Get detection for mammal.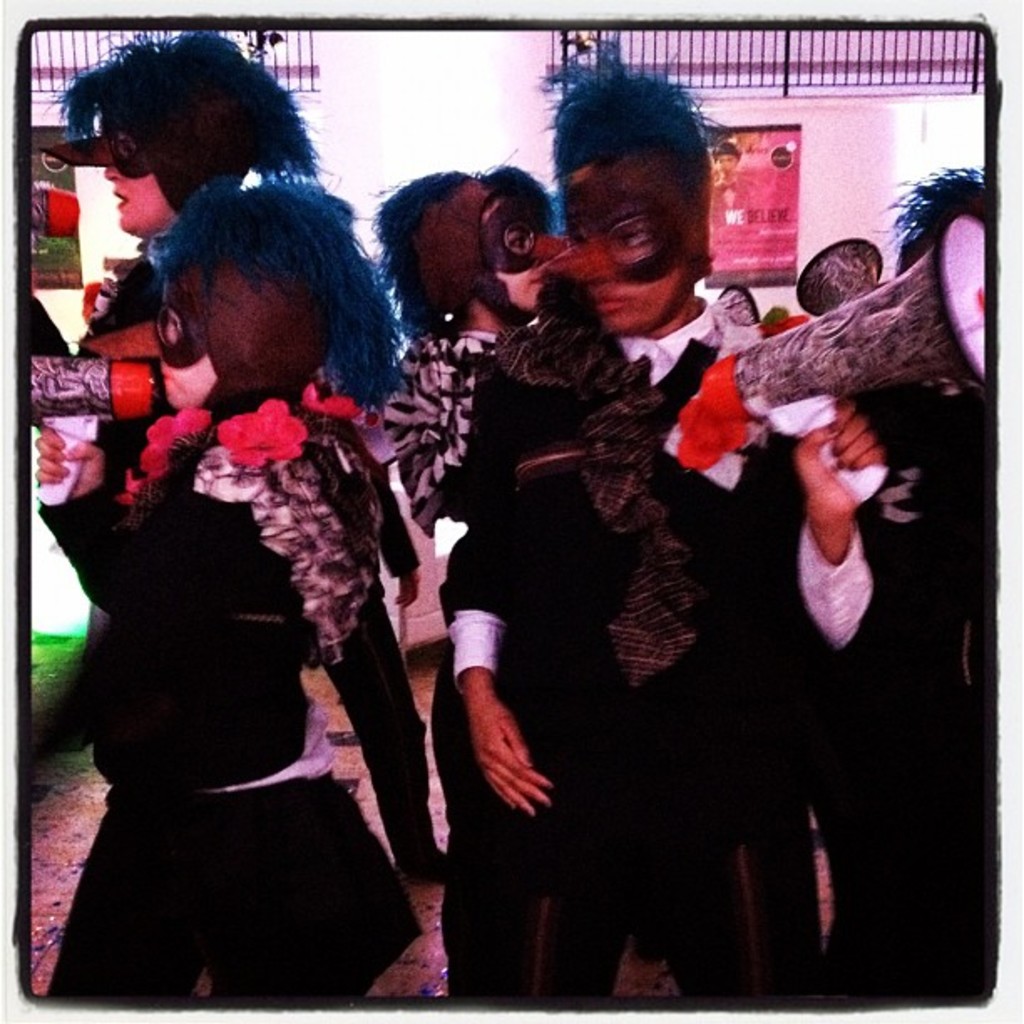
Detection: {"x1": 62, "y1": 35, "x2": 453, "y2": 872}.
